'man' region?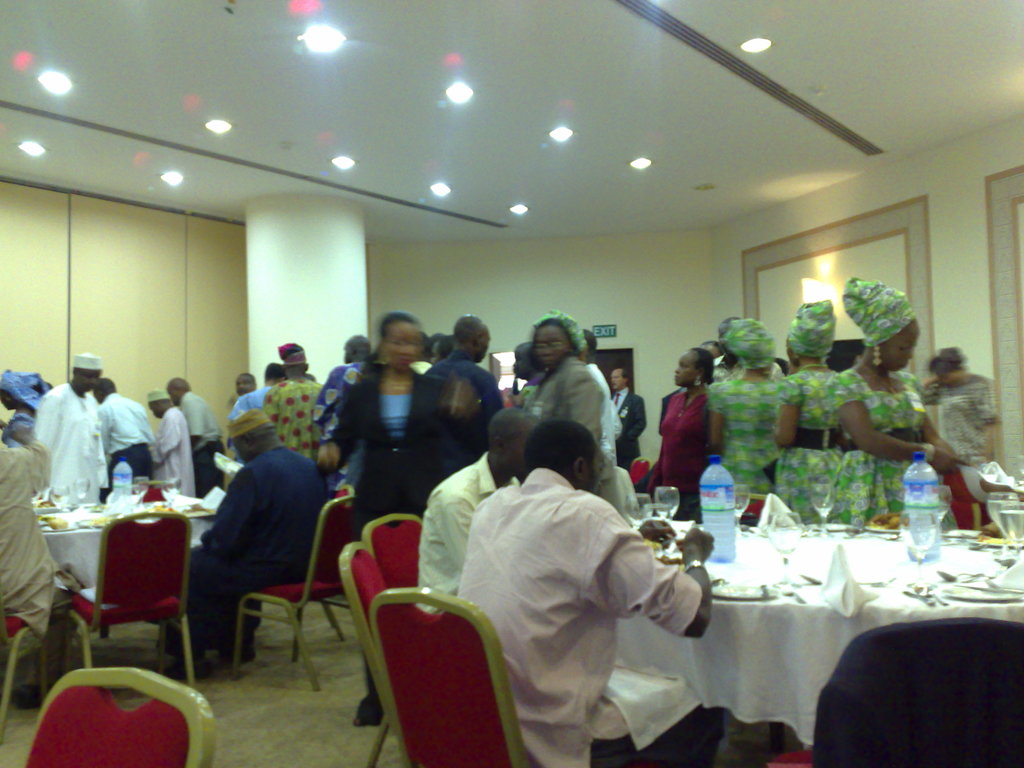
BBox(263, 340, 326, 461)
